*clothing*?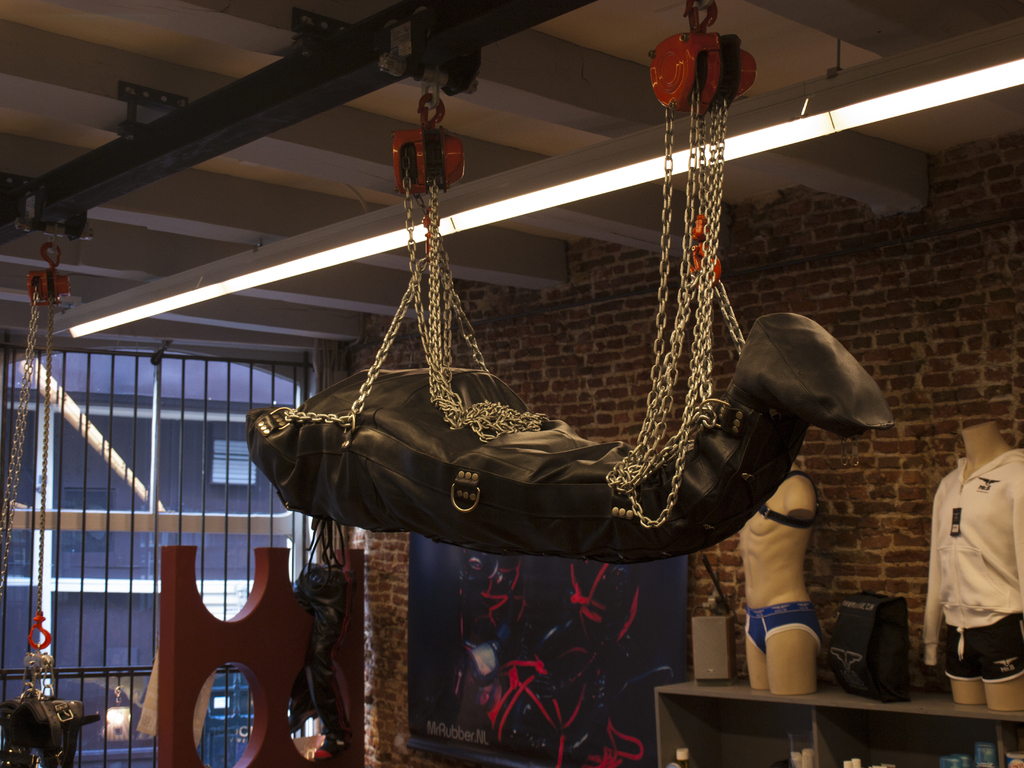
[745,604,823,654]
